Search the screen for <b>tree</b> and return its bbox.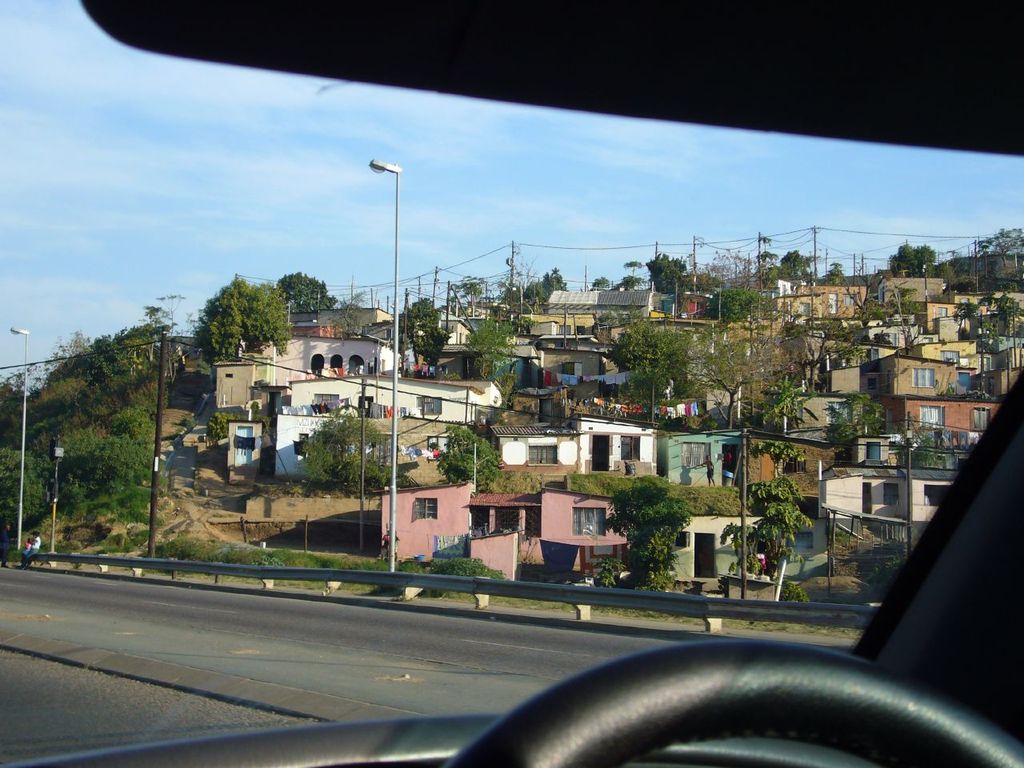
Found: <region>890, 242, 938, 282</region>.
